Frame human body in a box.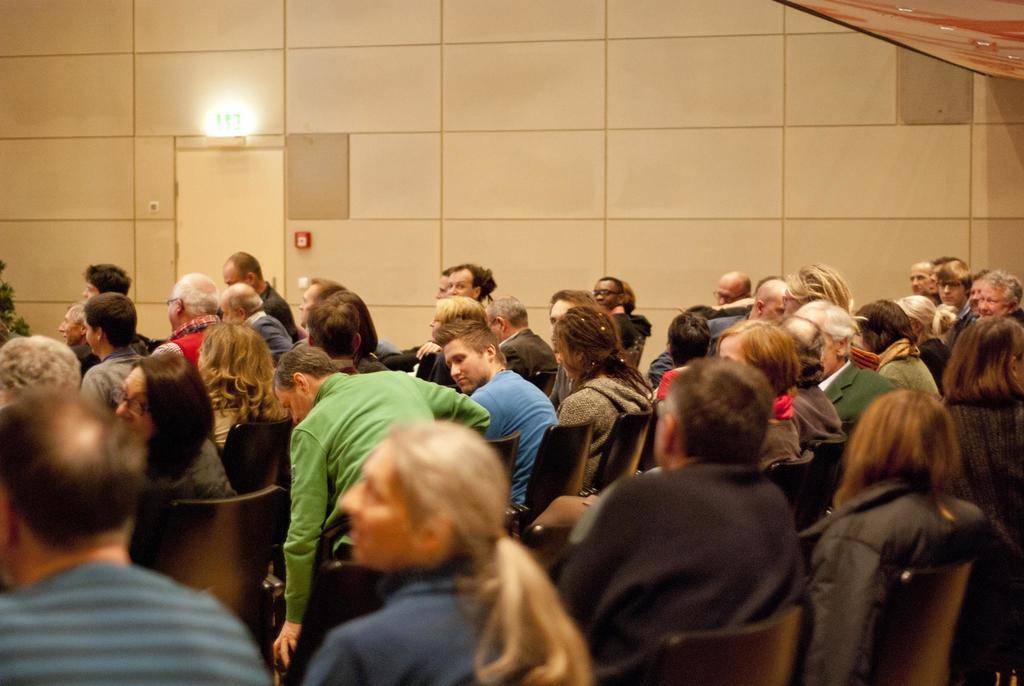
locate(563, 350, 830, 685).
